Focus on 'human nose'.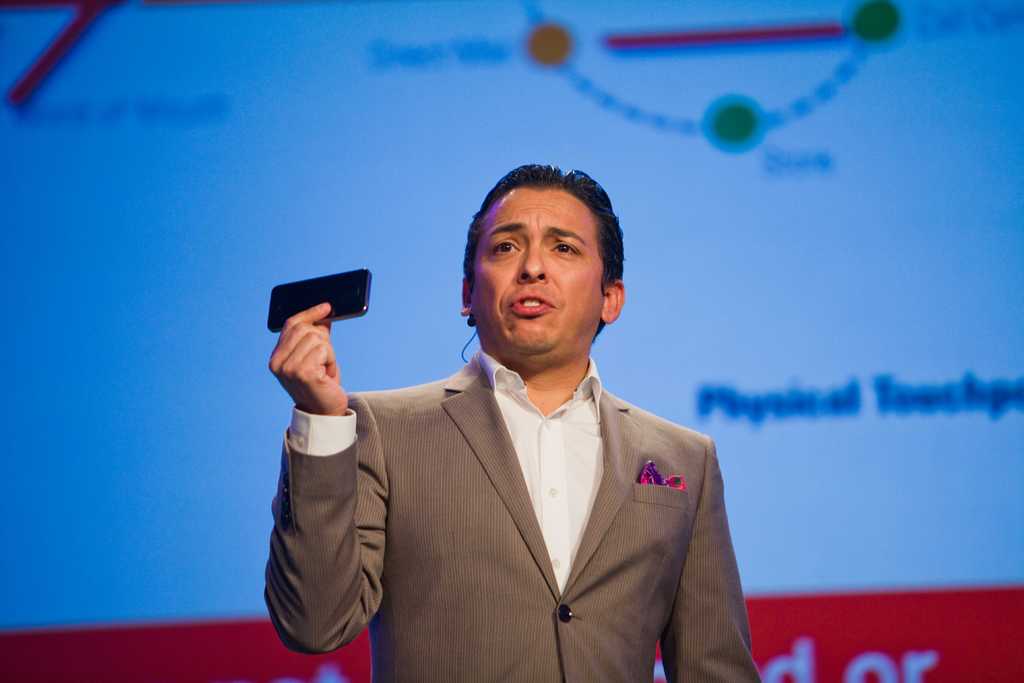
Focused at [516,242,552,286].
